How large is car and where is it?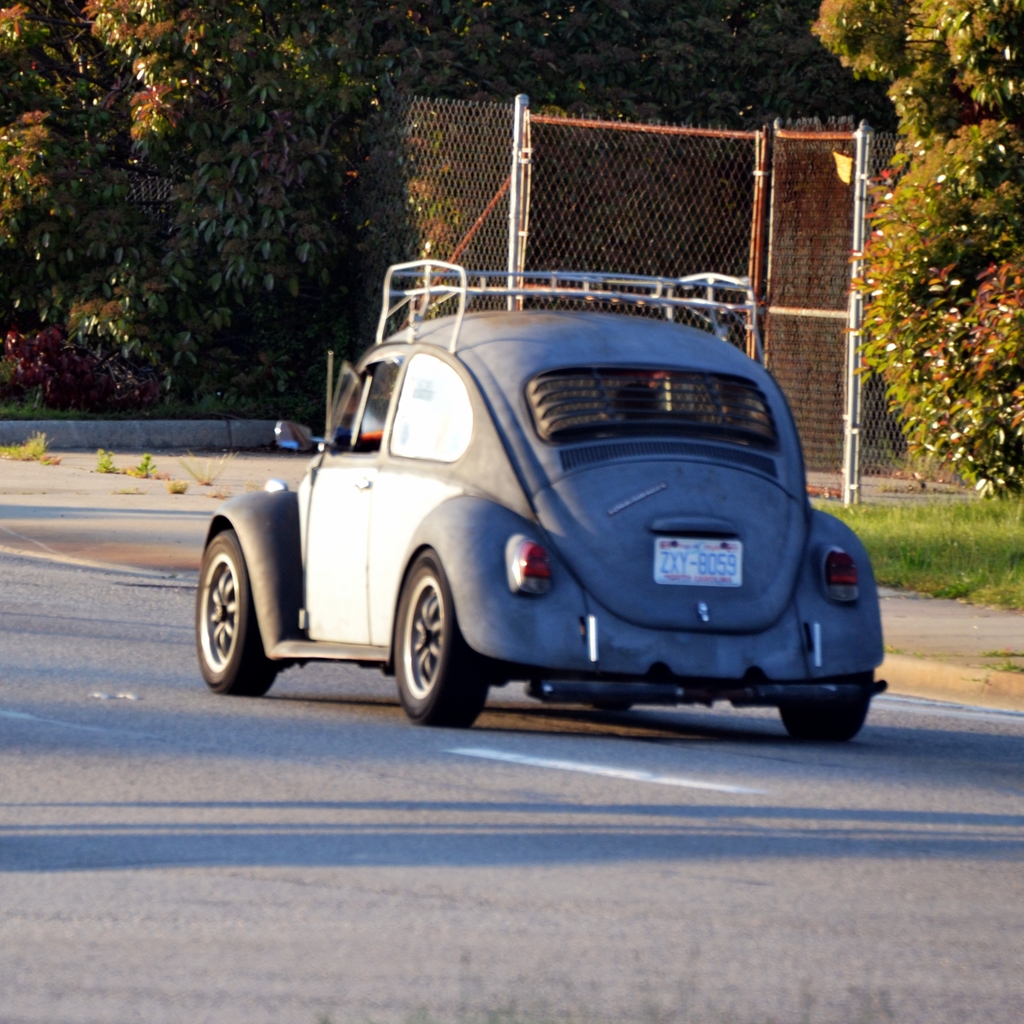
Bounding box: <box>182,275,884,754</box>.
